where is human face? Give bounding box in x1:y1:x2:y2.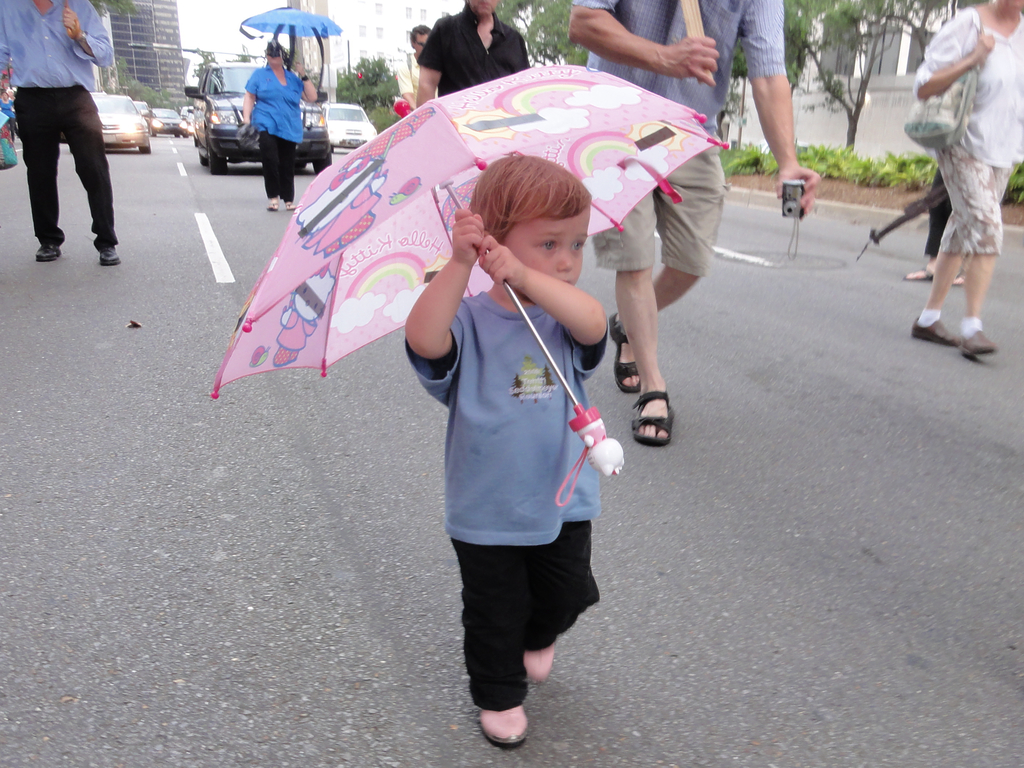
500:210:593:285.
